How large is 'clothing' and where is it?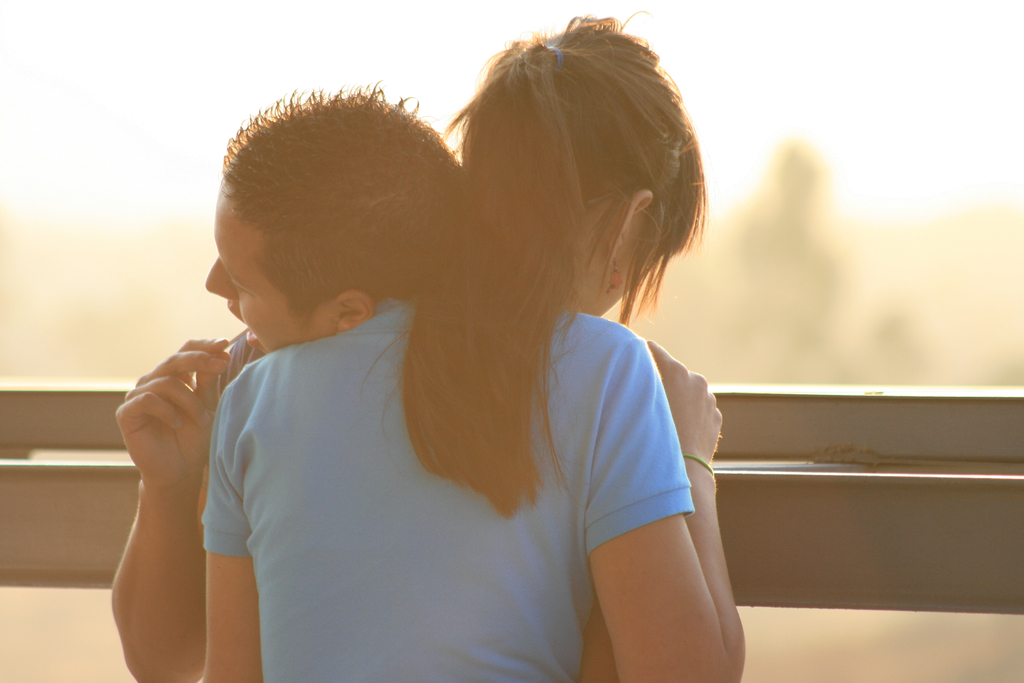
Bounding box: box=[218, 323, 274, 377].
